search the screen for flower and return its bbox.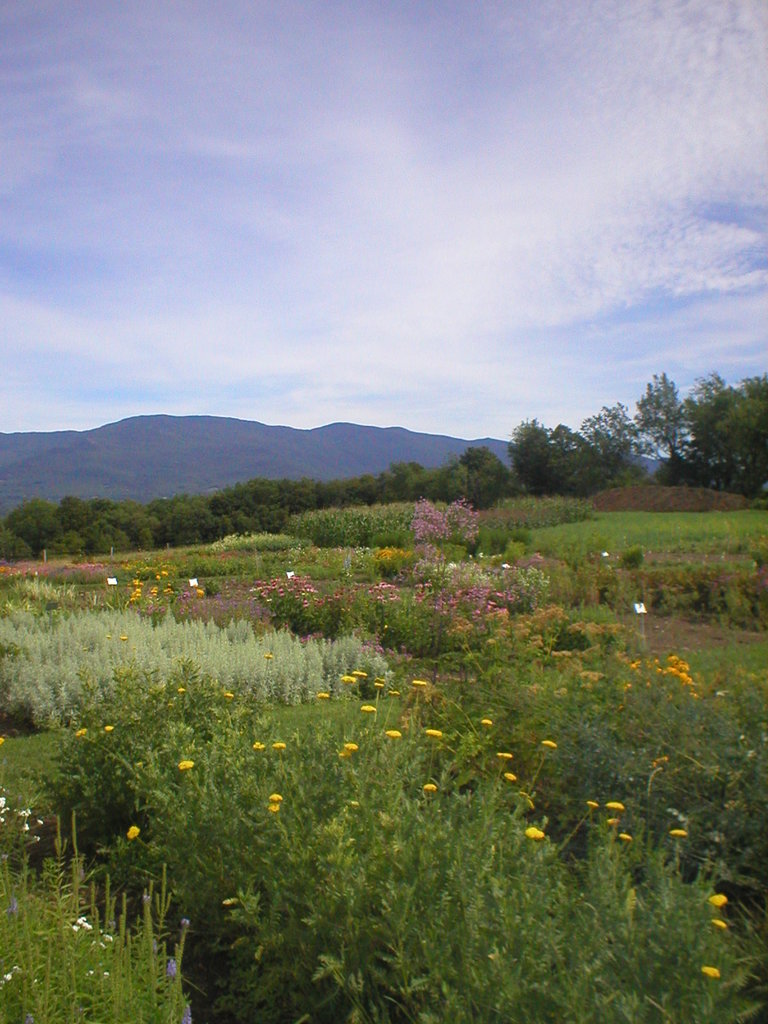
Found: select_region(498, 749, 519, 758).
